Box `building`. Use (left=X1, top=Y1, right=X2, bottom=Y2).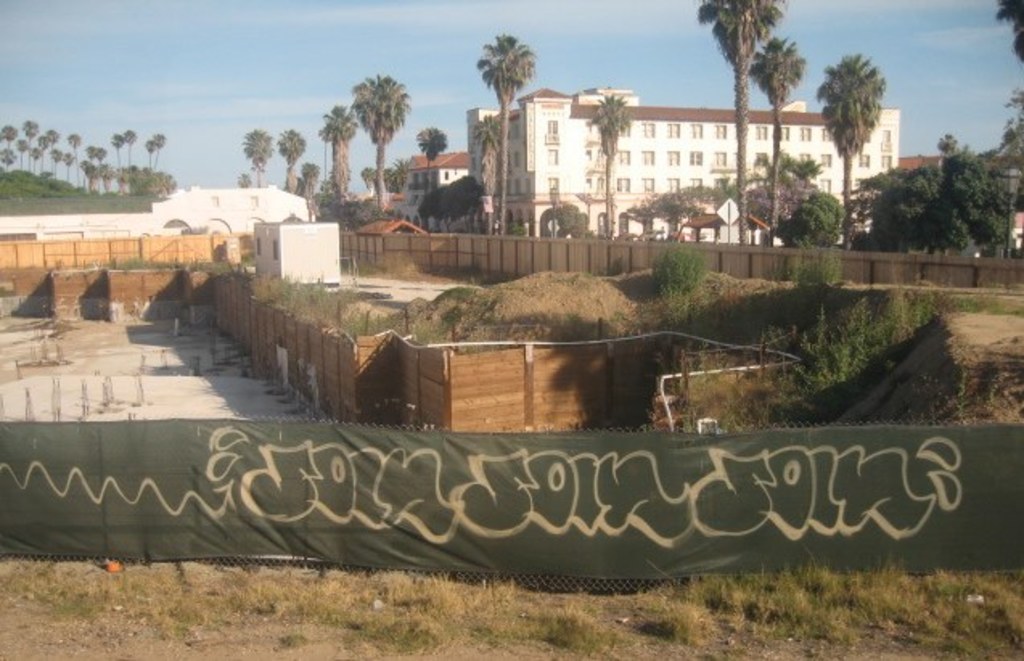
(left=461, top=82, right=899, bottom=243).
